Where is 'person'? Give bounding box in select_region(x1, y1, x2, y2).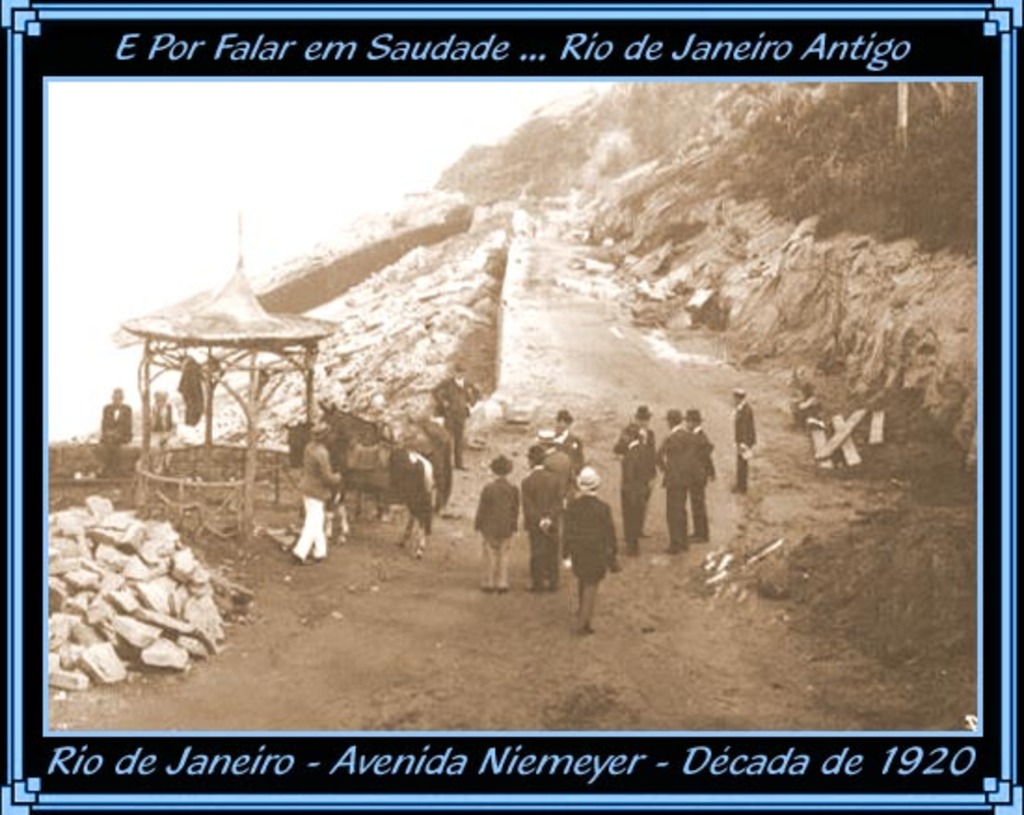
select_region(145, 387, 175, 458).
